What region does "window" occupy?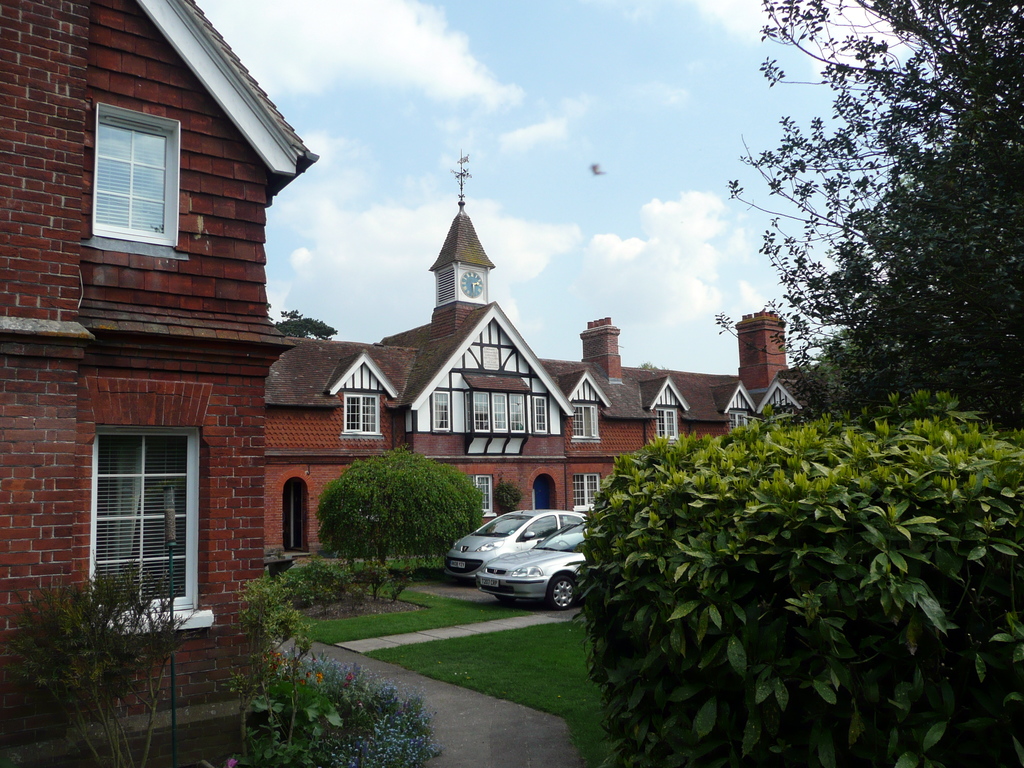
bbox=(346, 389, 378, 426).
